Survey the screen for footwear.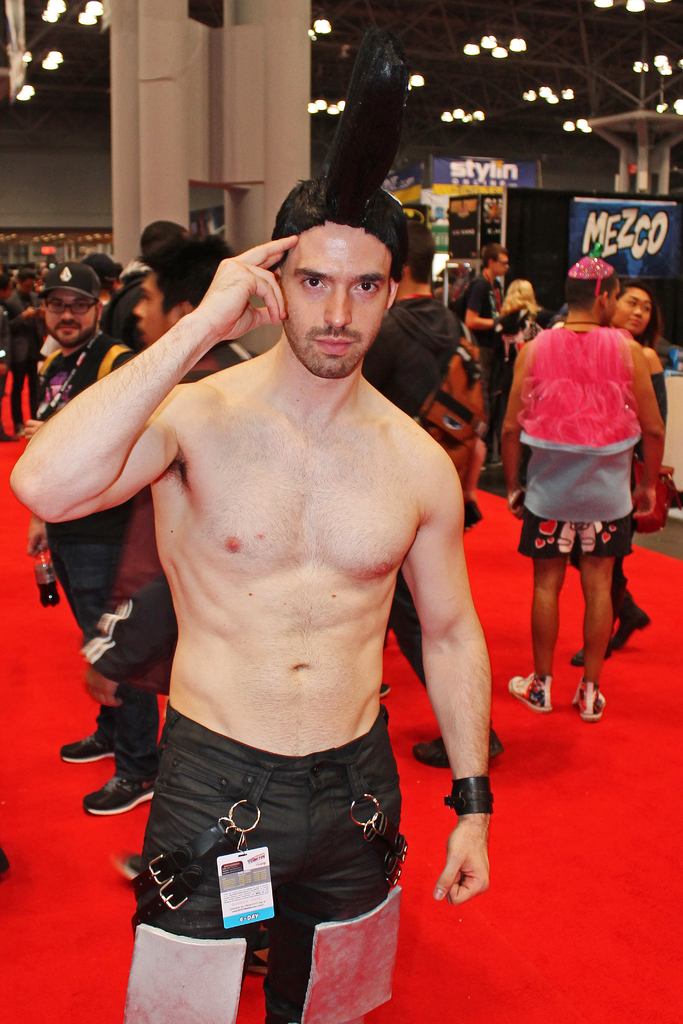
Survey found: 573,676,602,719.
